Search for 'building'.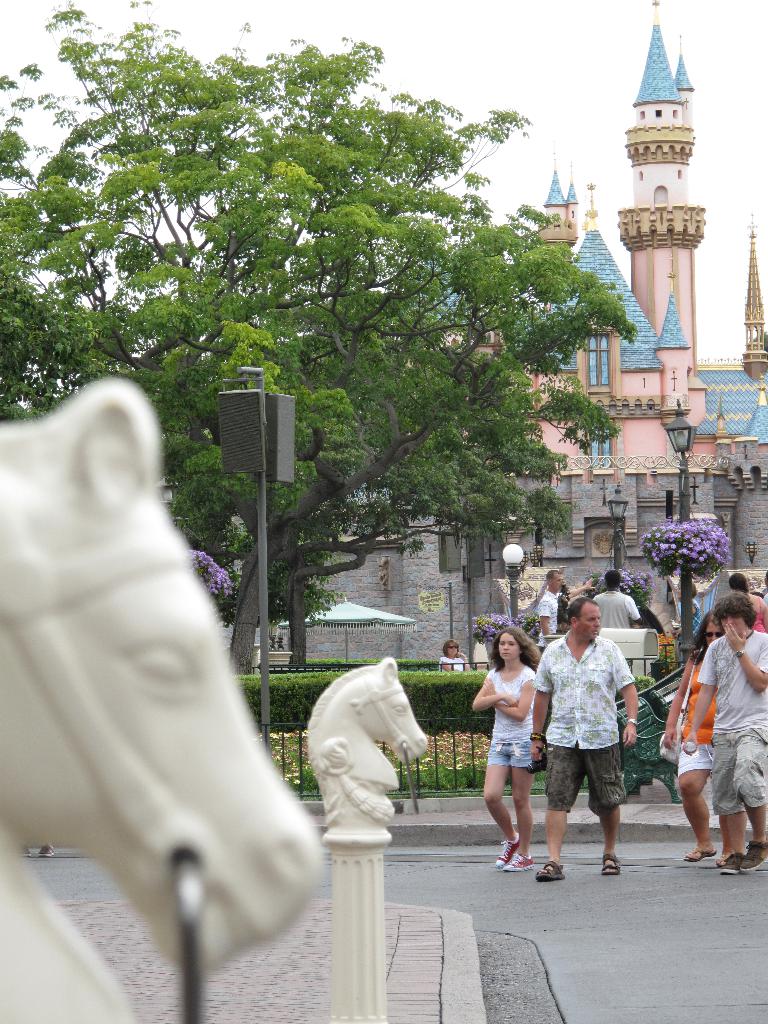
Found at box(418, 0, 767, 675).
